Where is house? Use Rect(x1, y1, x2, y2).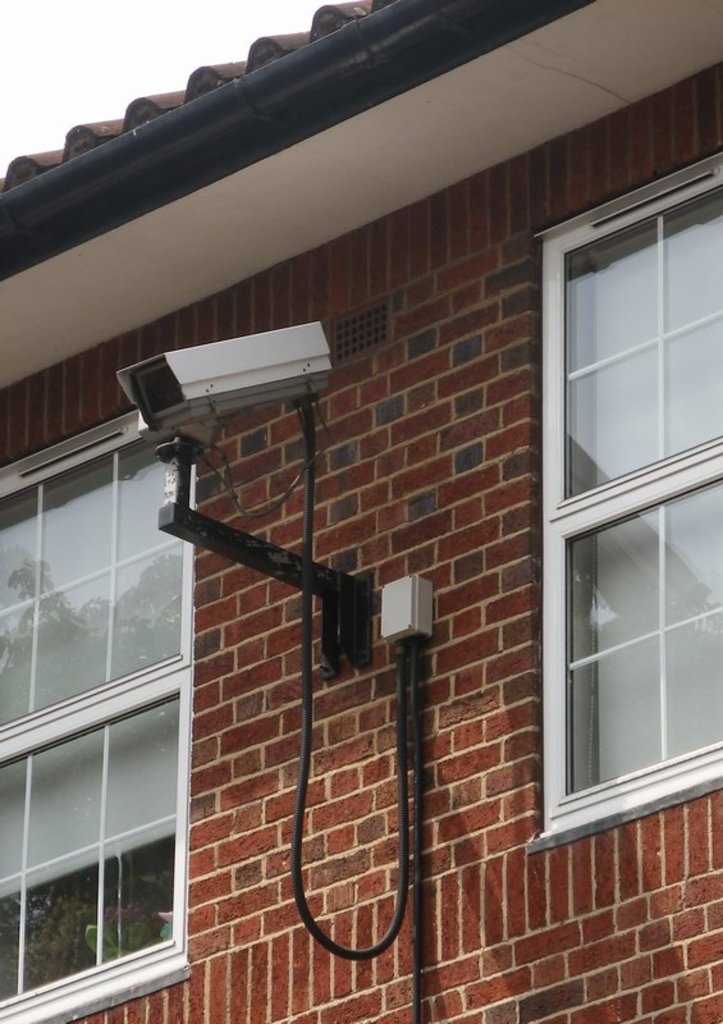
Rect(0, 0, 722, 1023).
